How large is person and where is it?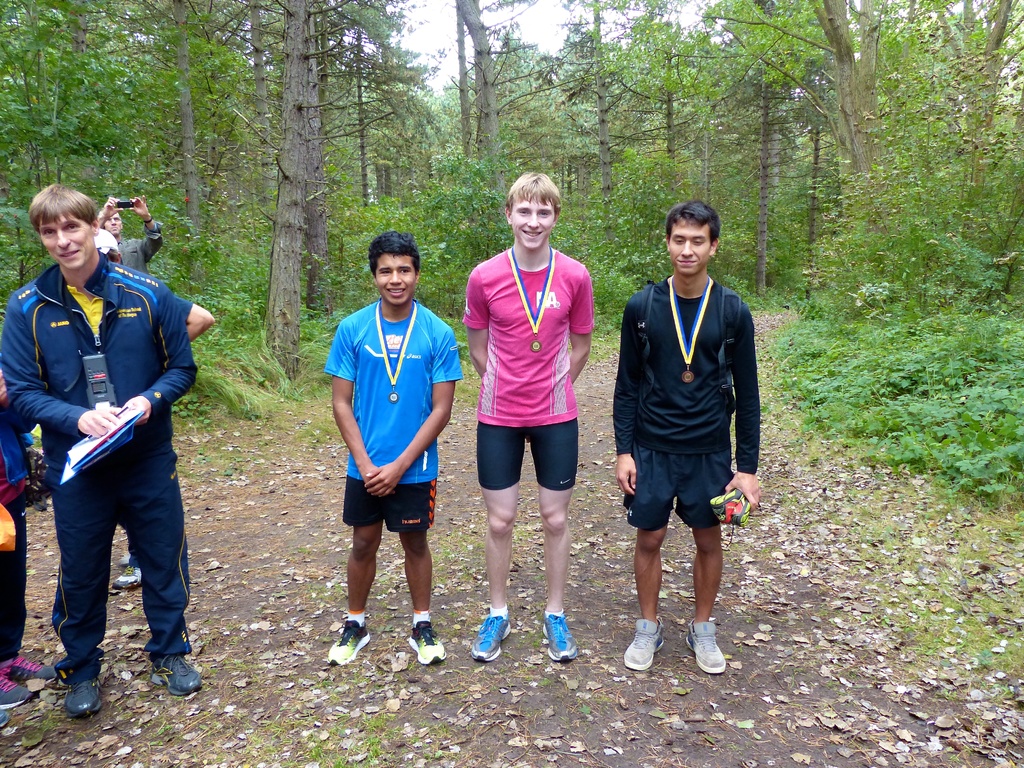
Bounding box: BBox(459, 177, 596, 666).
